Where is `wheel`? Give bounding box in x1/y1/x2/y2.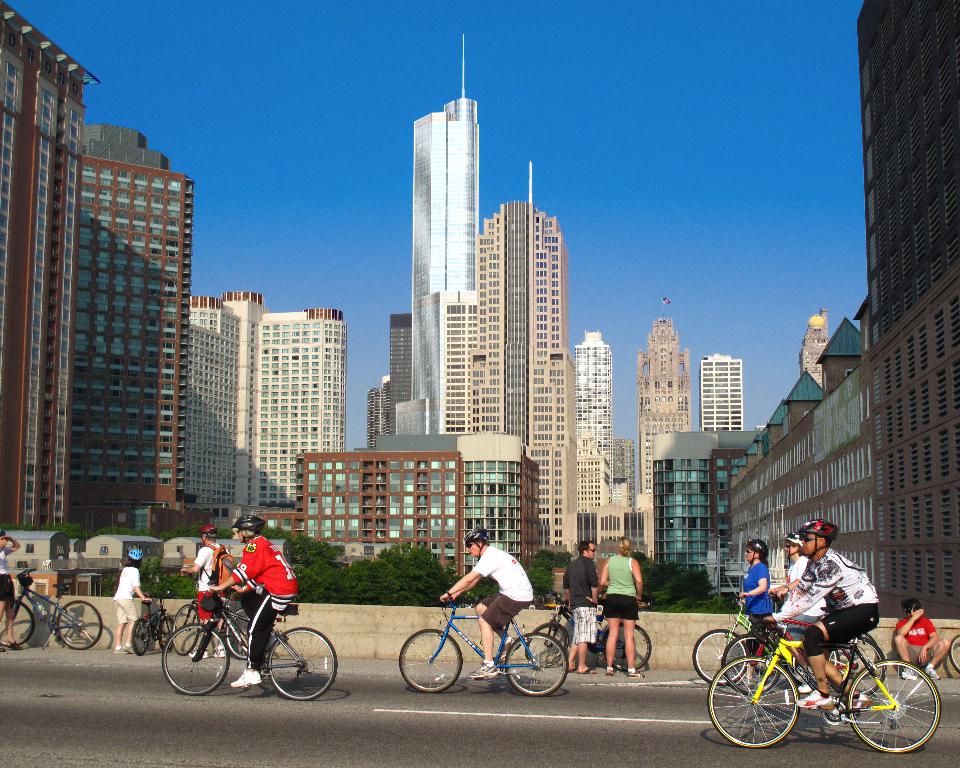
174/602/202/653.
